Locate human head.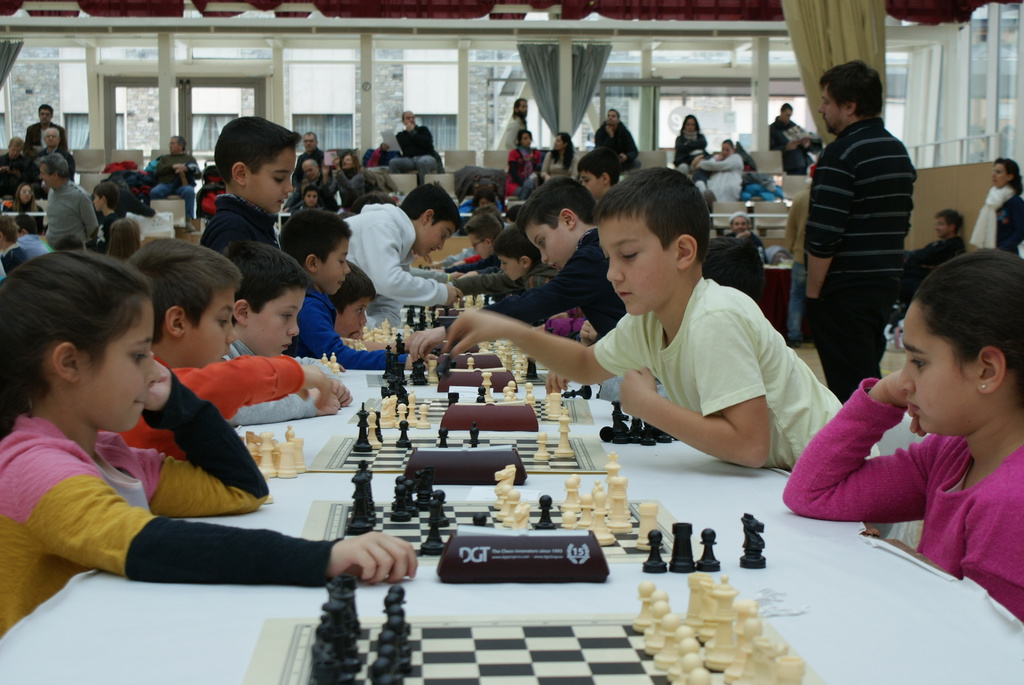
Bounding box: 991:157:1017:189.
